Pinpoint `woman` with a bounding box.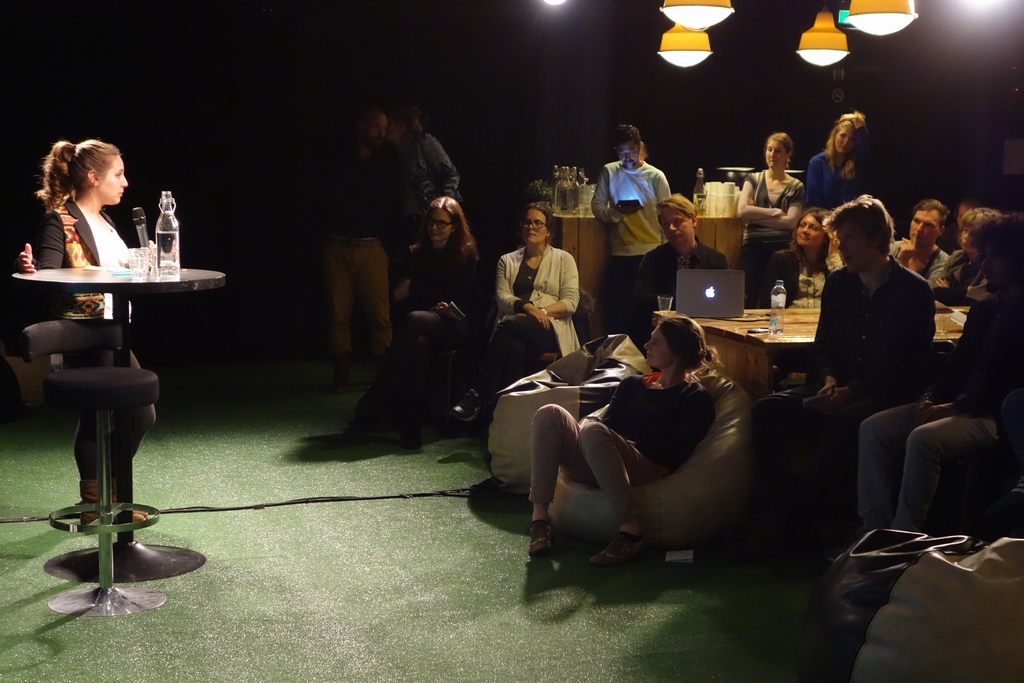
x1=739 y1=128 x2=812 y2=297.
